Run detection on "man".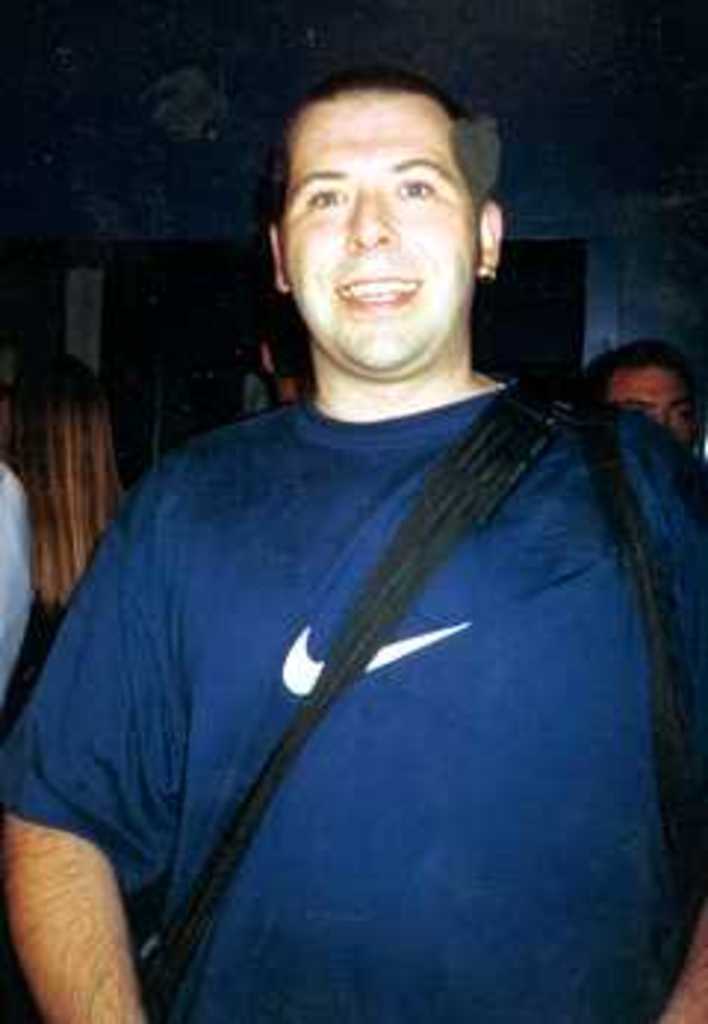
Result: pyautogui.locateOnScreen(578, 336, 696, 452).
